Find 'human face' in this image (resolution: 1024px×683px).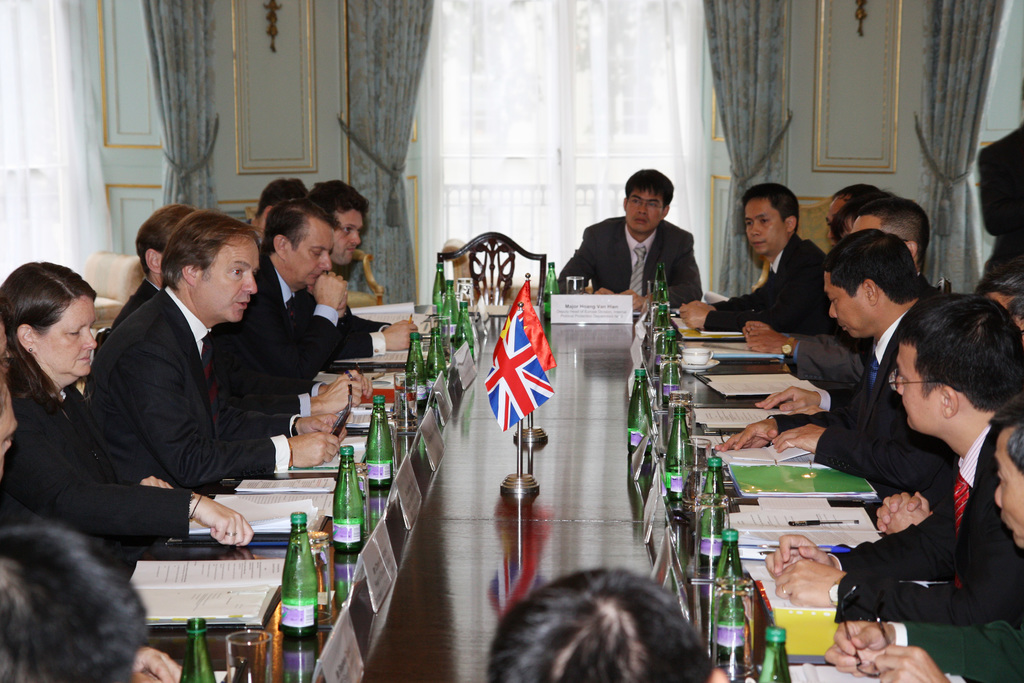
BBox(891, 343, 936, 435).
